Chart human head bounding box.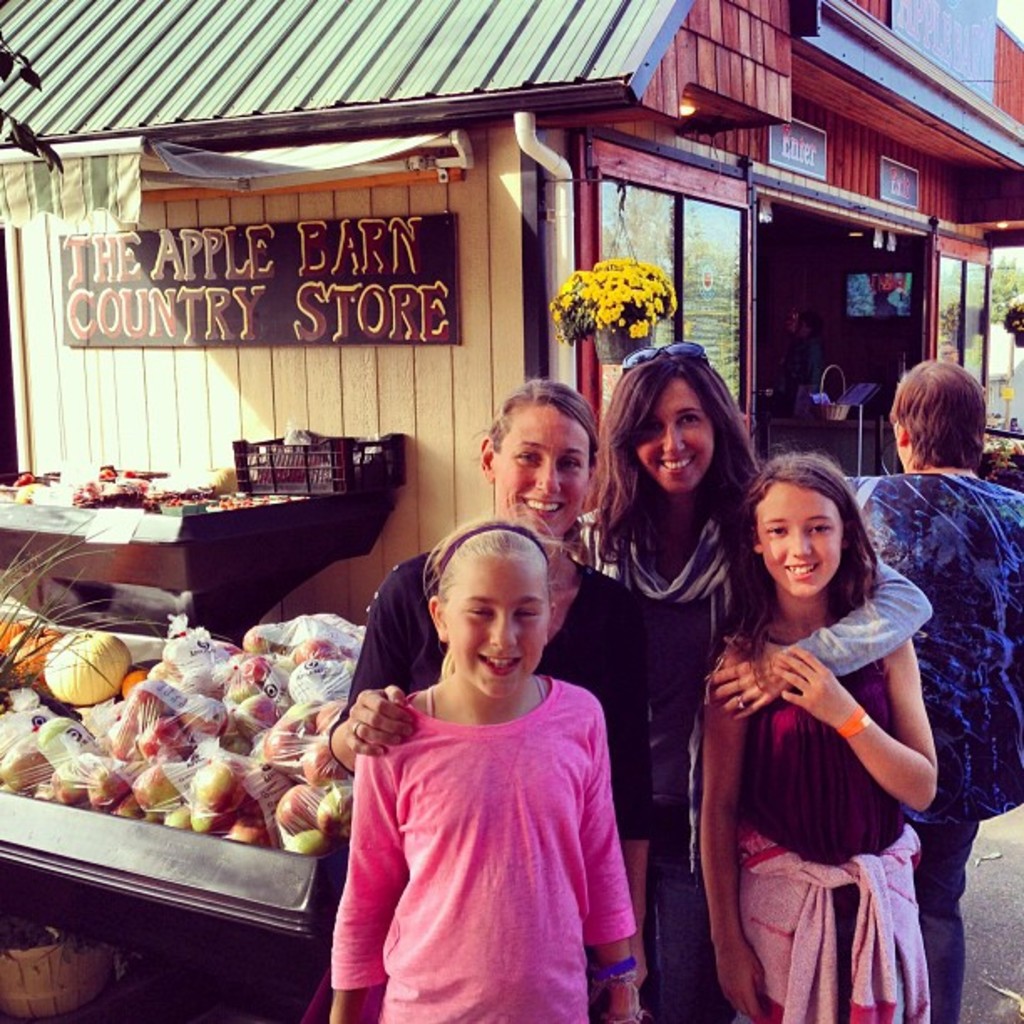
Charted: (x1=604, y1=348, x2=733, y2=495).
